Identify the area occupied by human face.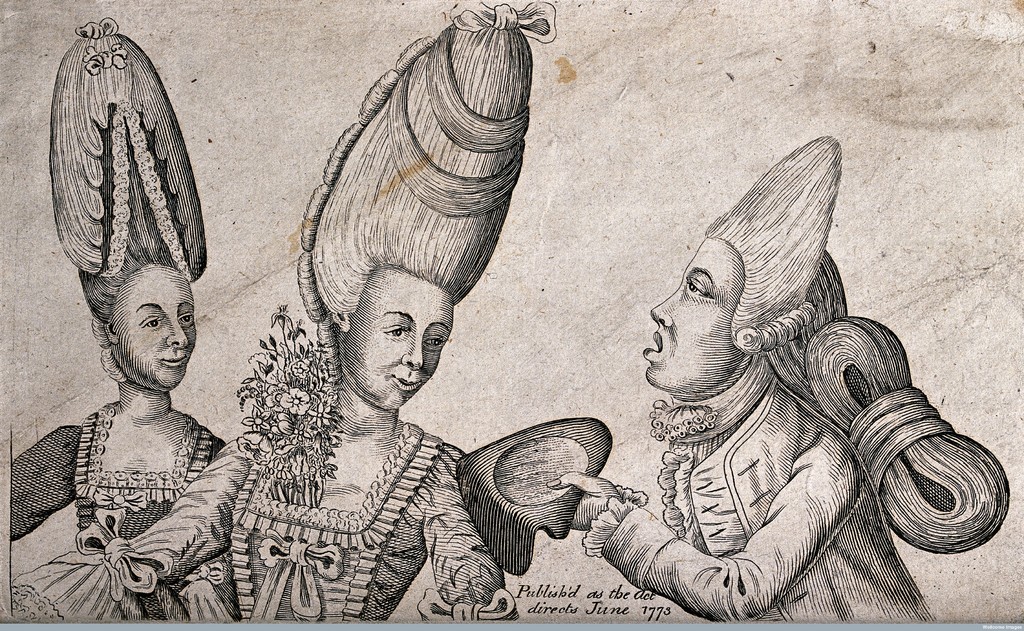
Area: 339, 265, 456, 409.
